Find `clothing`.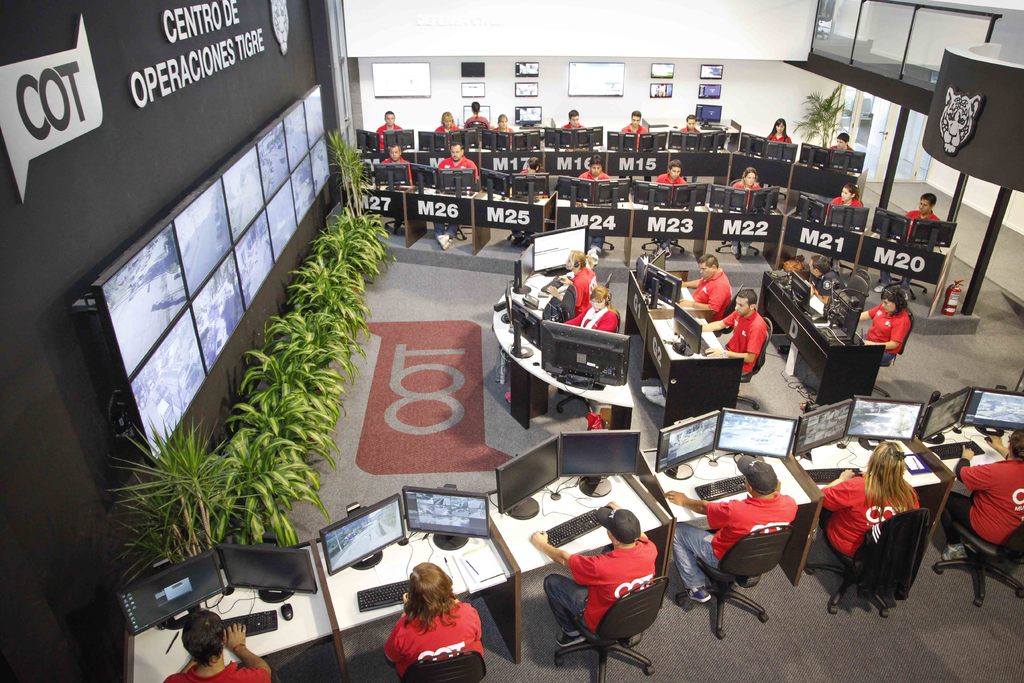
box=[727, 309, 767, 384].
